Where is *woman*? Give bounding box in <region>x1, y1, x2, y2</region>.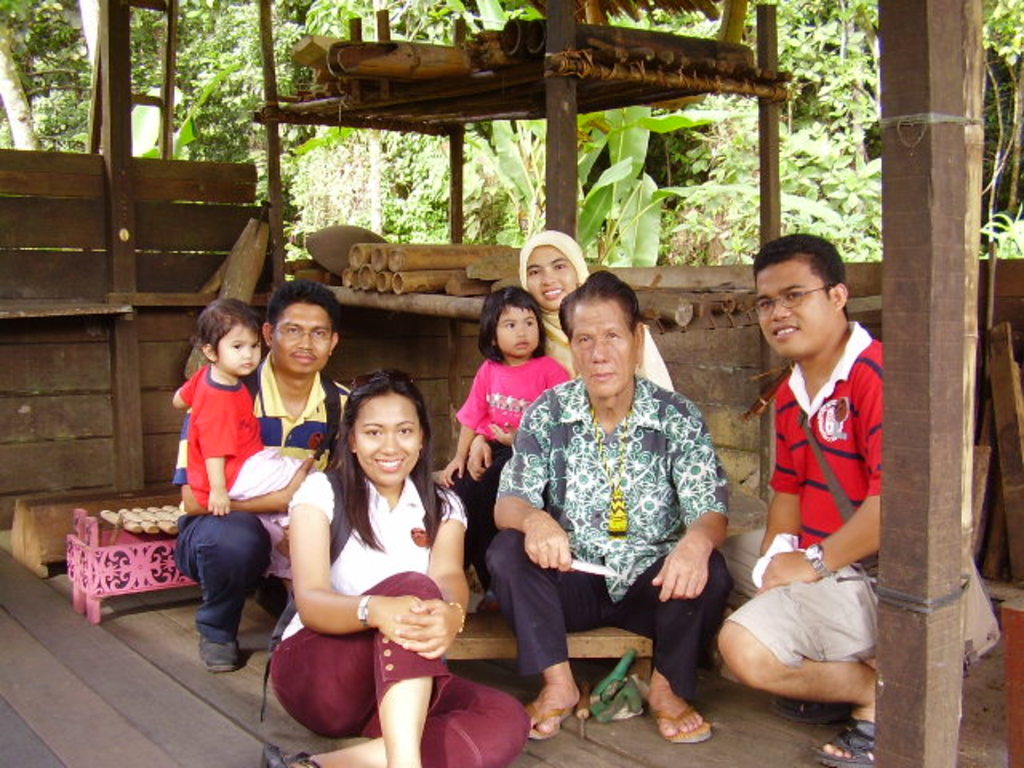
<region>451, 230, 674, 586</region>.
